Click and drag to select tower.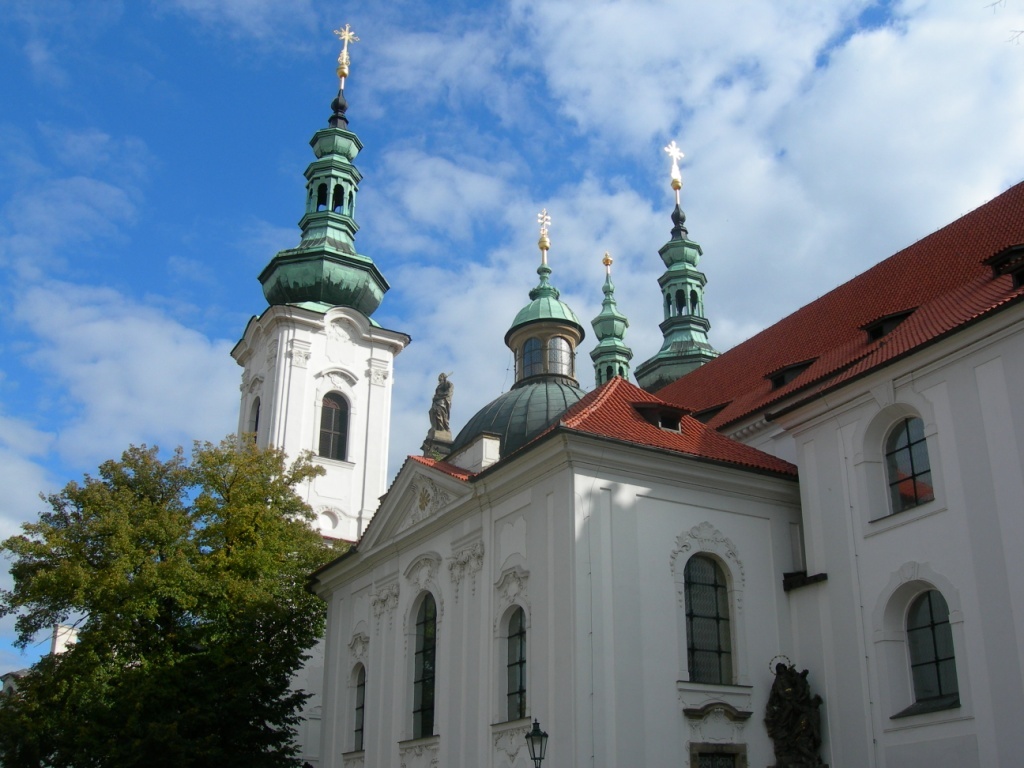
Selection: [440,215,599,468].
